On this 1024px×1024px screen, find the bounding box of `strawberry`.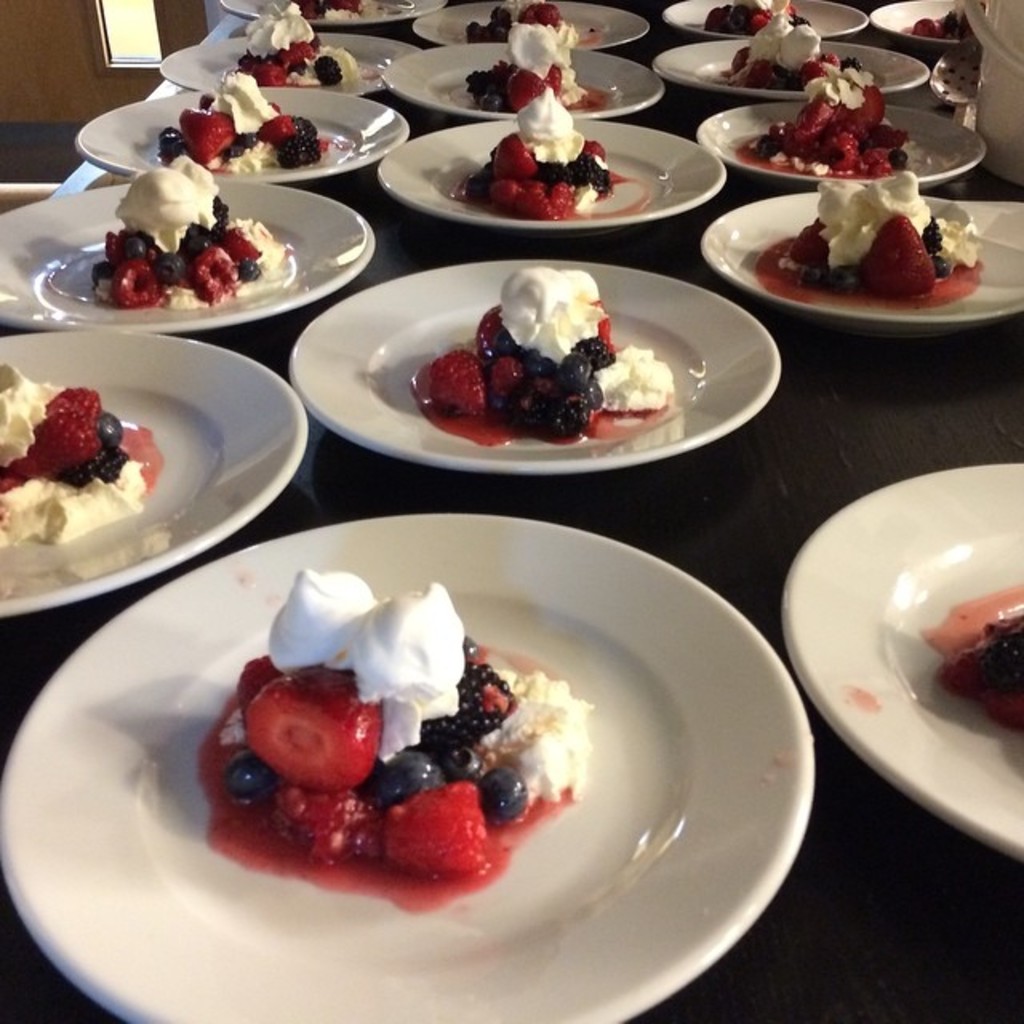
Bounding box: l=256, t=114, r=296, b=147.
